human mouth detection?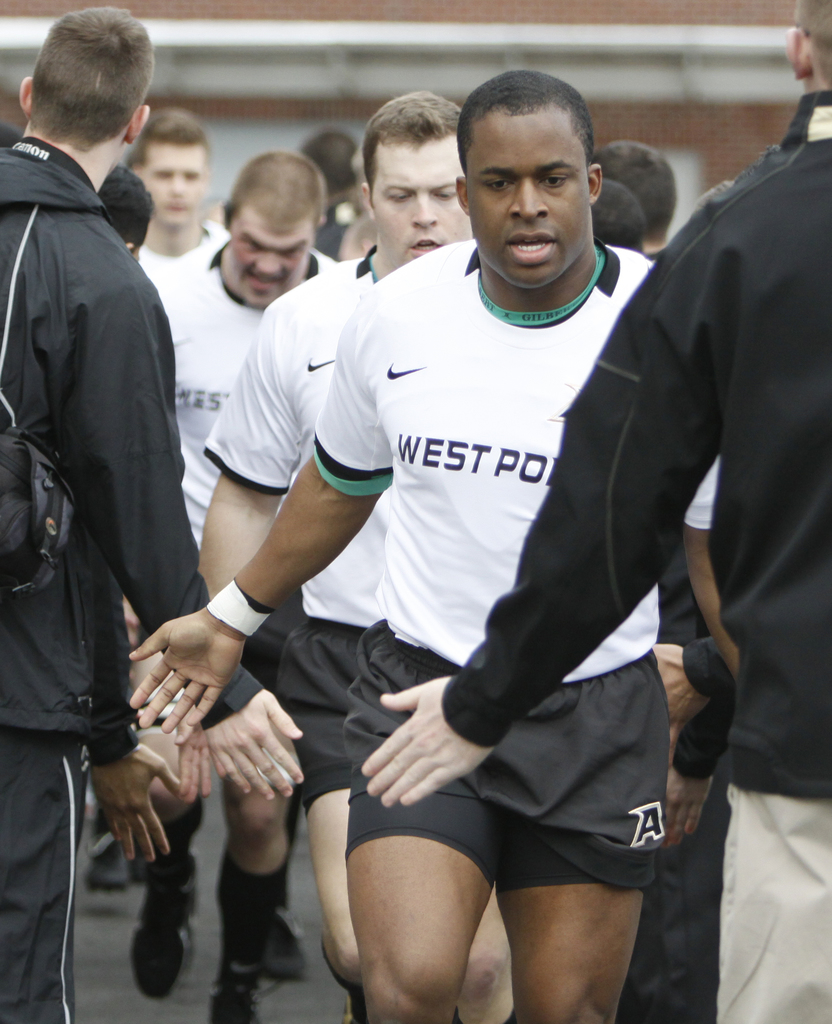
[404,232,444,257]
